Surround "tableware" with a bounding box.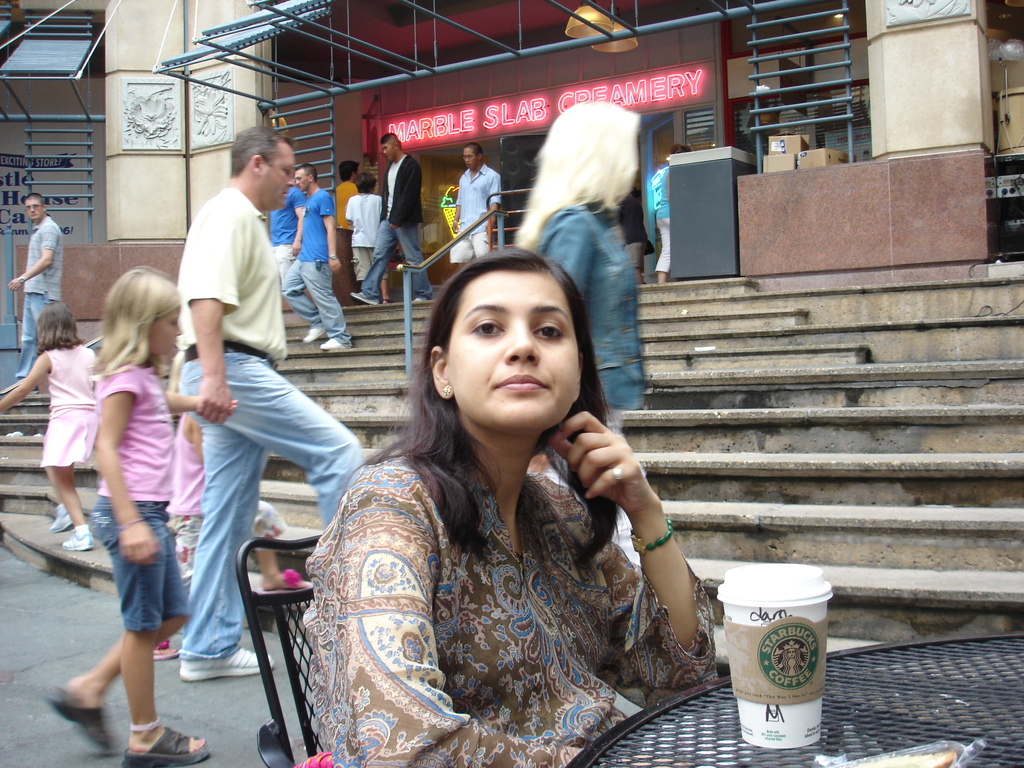
BBox(718, 561, 837, 749).
